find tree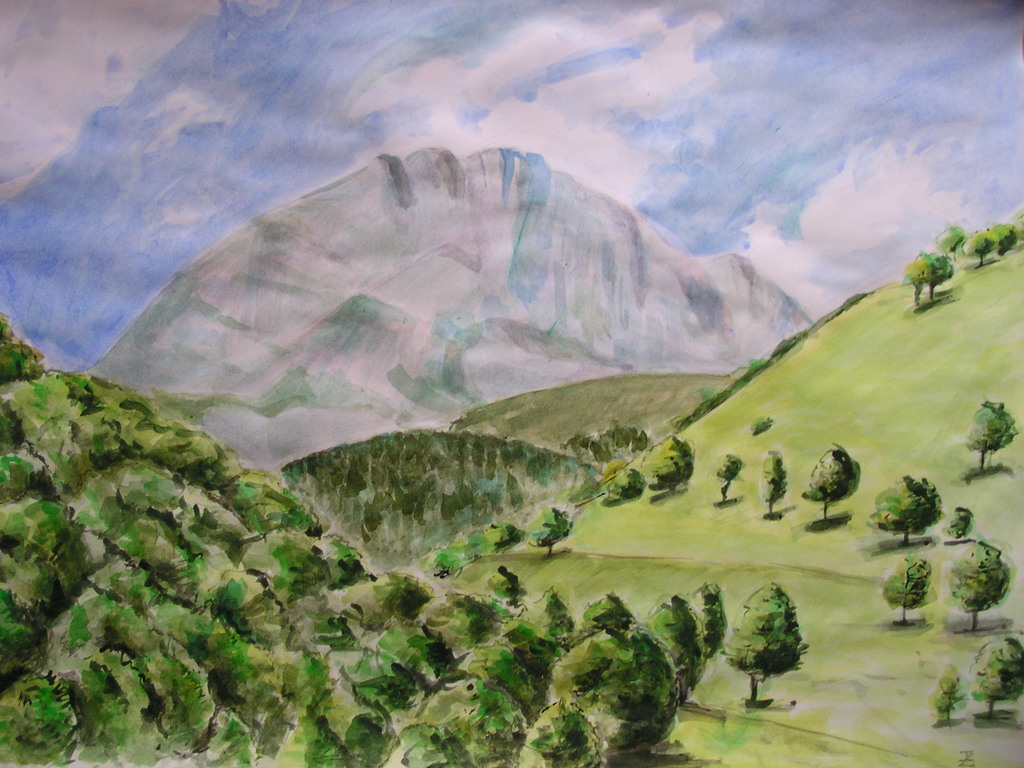
{"x1": 965, "y1": 400, "x2": 1021, "y2": 472}
